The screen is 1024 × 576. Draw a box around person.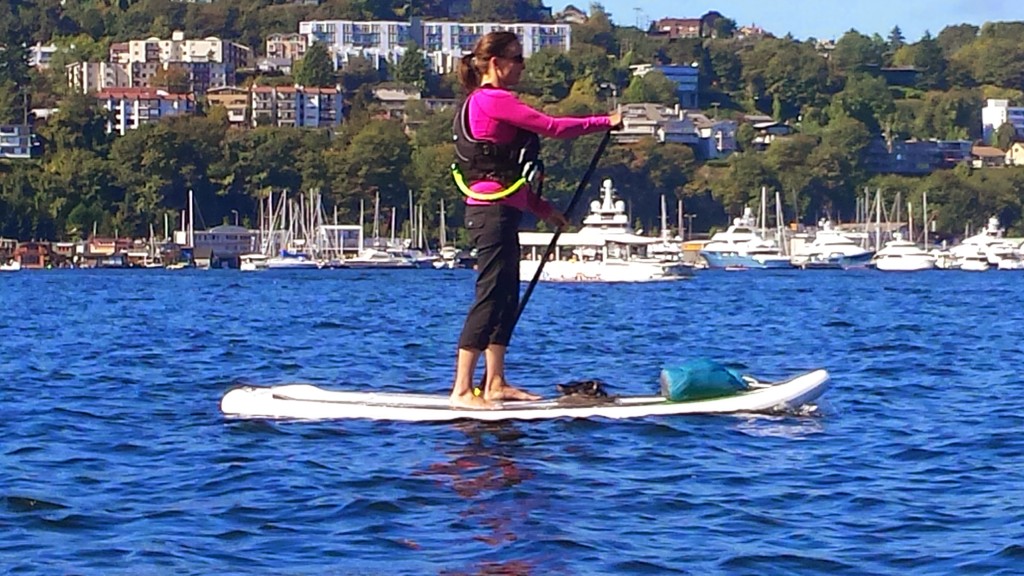
<region>435, 39, 593, 398</region>.
